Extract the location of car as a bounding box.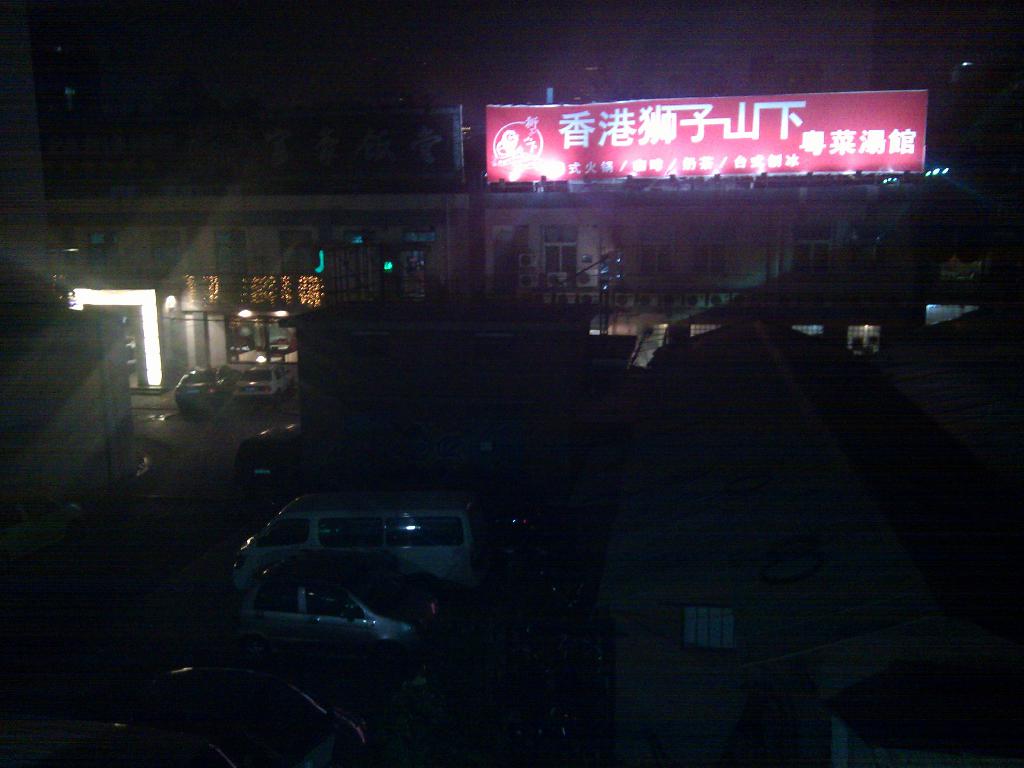
[245, 549, 461, 668].
